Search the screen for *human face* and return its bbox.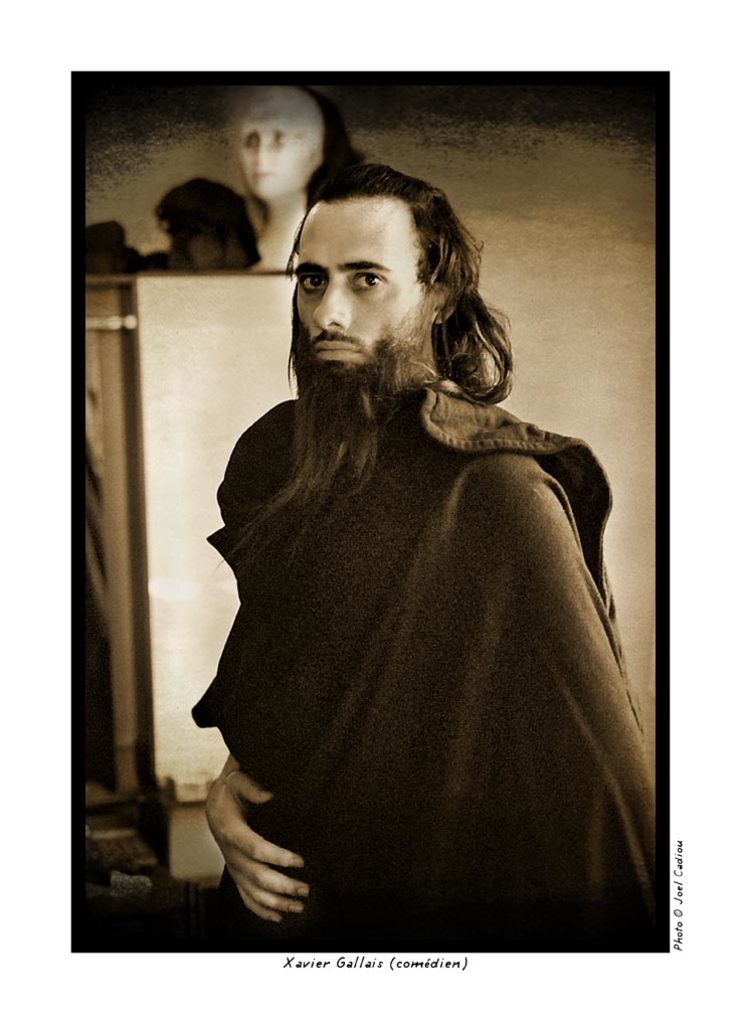
Found: [293,219,413,368].
